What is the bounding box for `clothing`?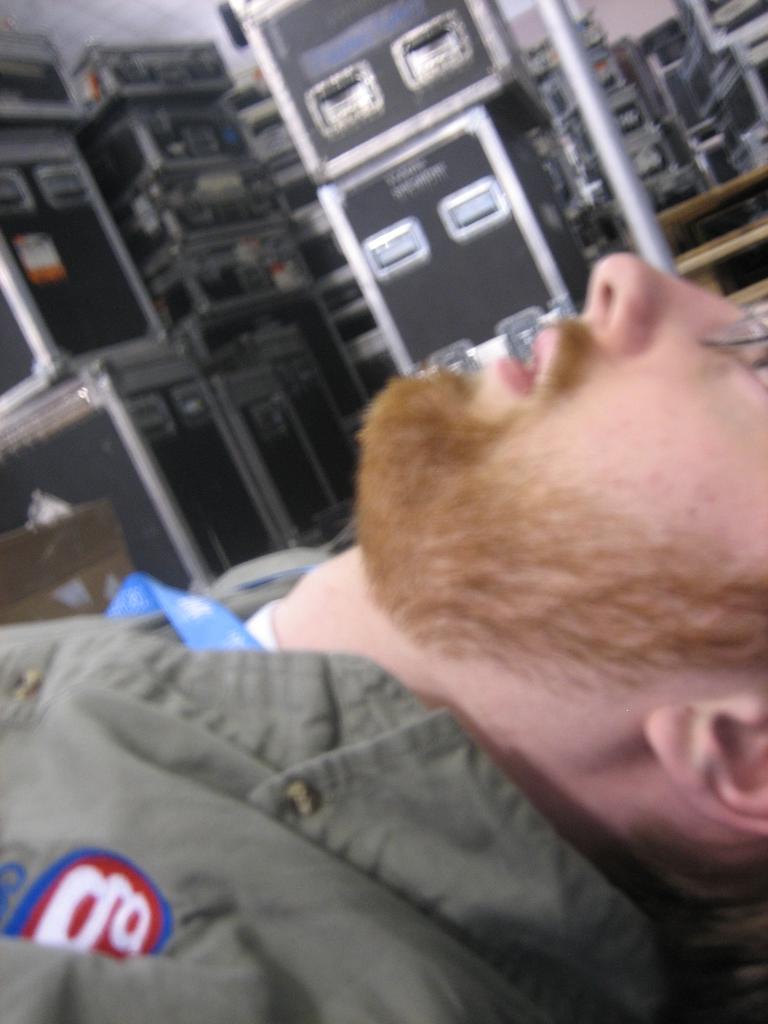
BBox(0, 595, 734, 1005).
